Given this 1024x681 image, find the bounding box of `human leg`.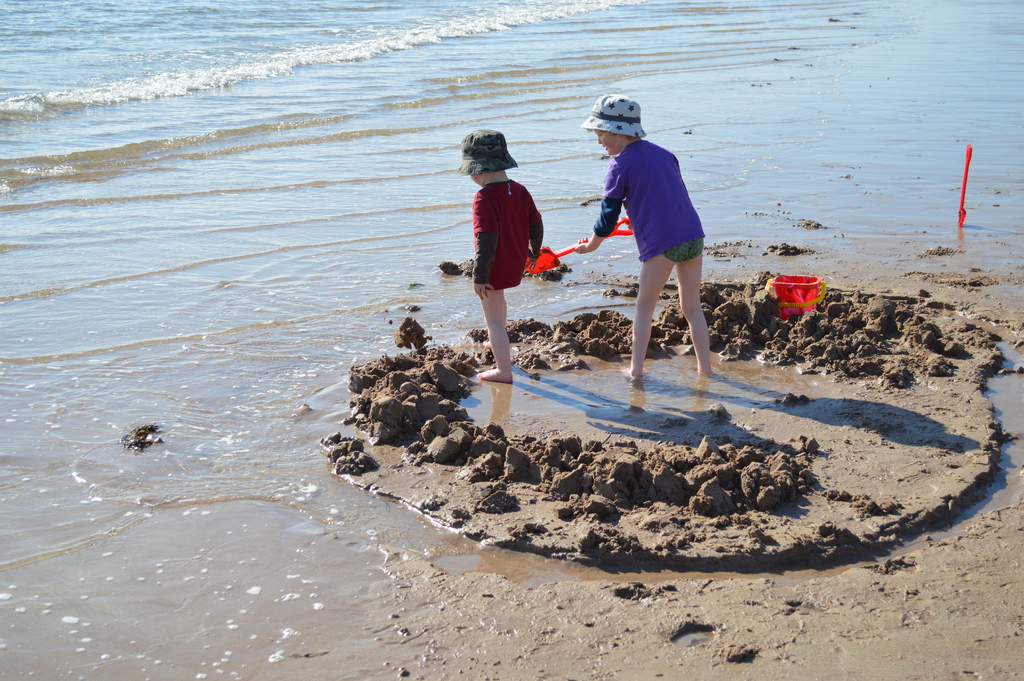
left=675, top=233, right=712, bottom=371.
